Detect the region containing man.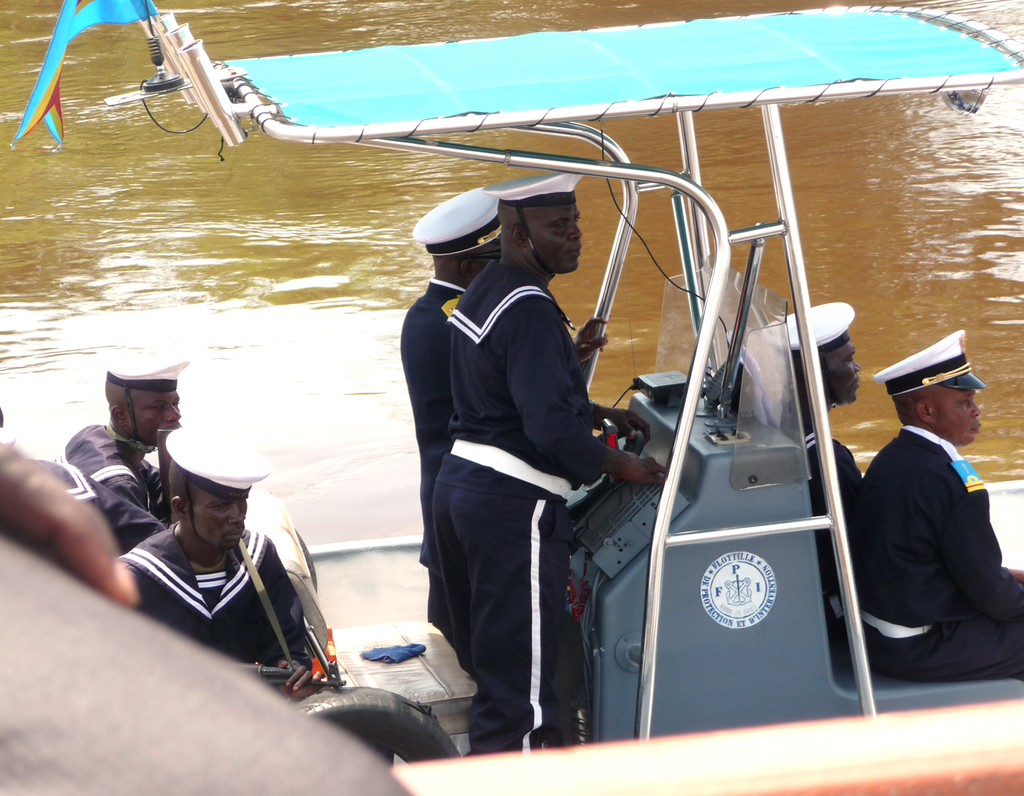
[x1=397, y1=183, x2=522, y2=666].
